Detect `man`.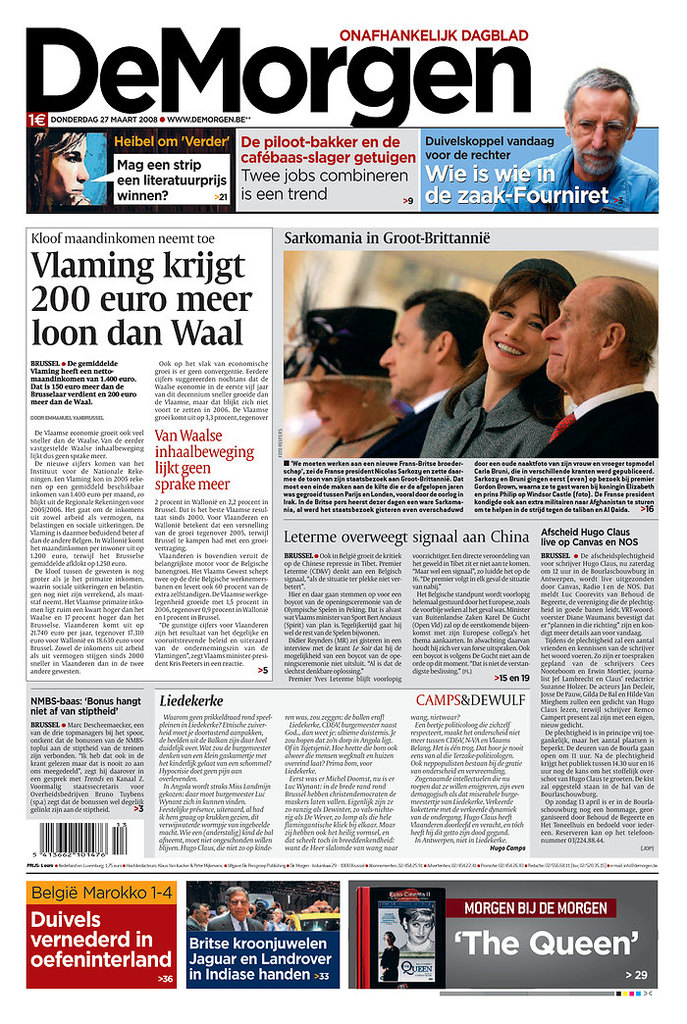
Detected at 207:868:265:940.
